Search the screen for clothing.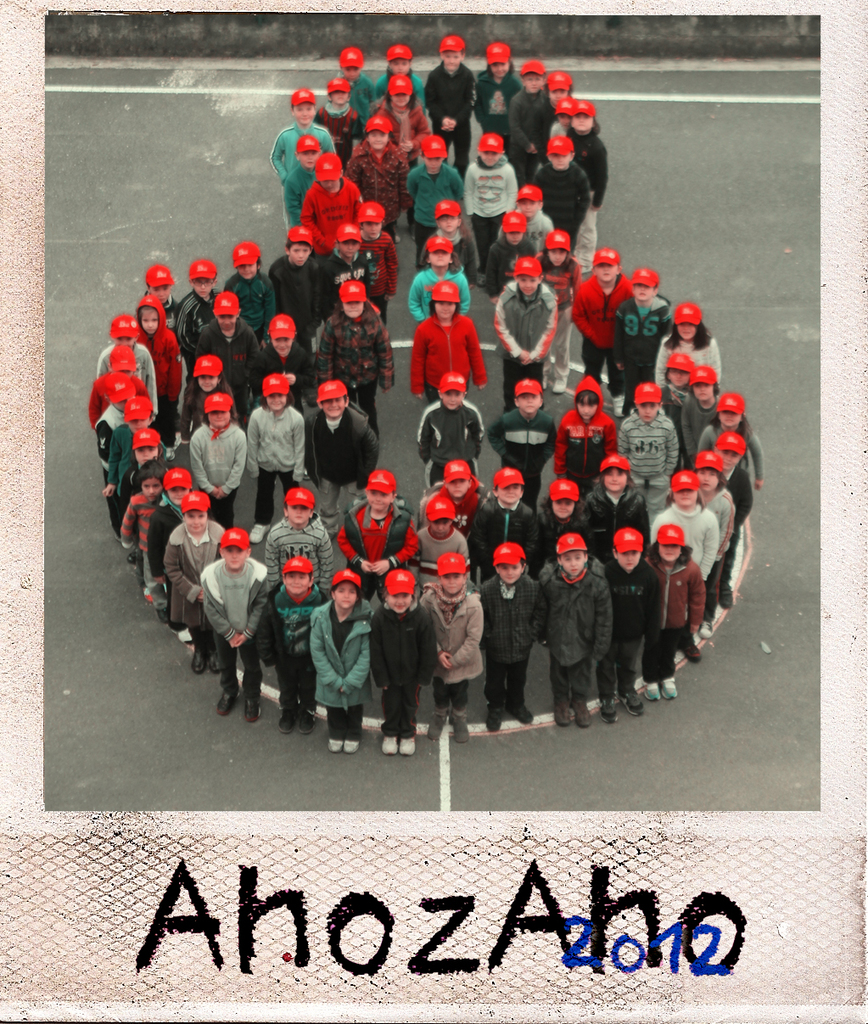
Found at region(657, 560, 714, 697).
